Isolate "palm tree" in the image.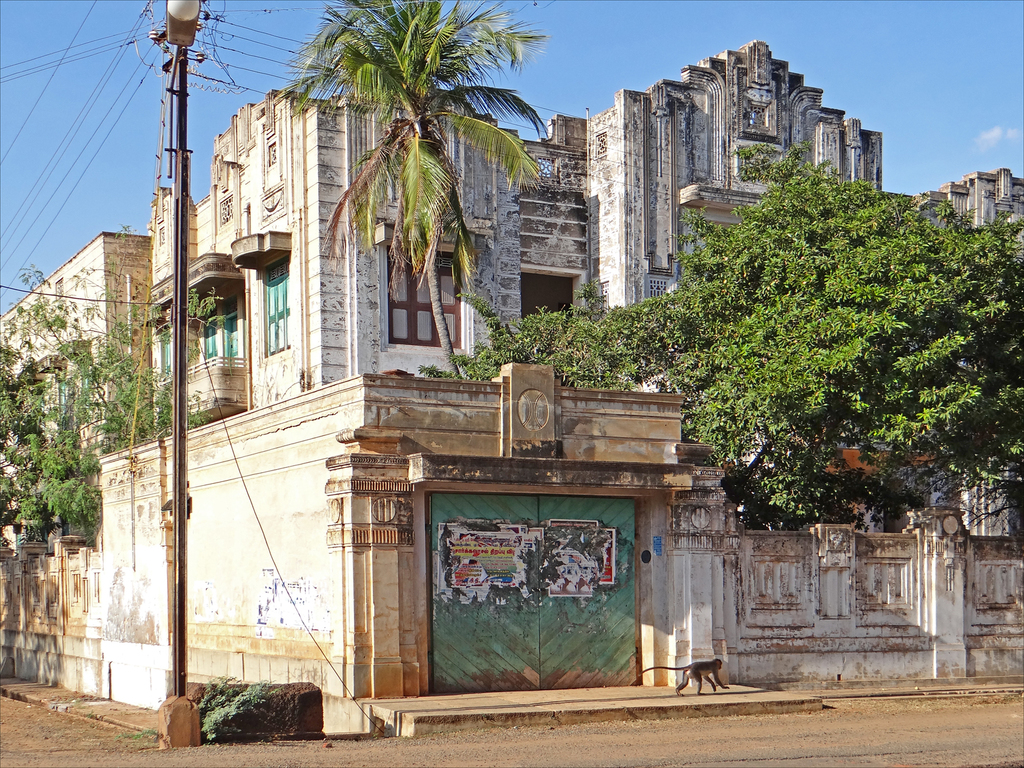
Isolated region: BBox(284, 0, 556, 388).
